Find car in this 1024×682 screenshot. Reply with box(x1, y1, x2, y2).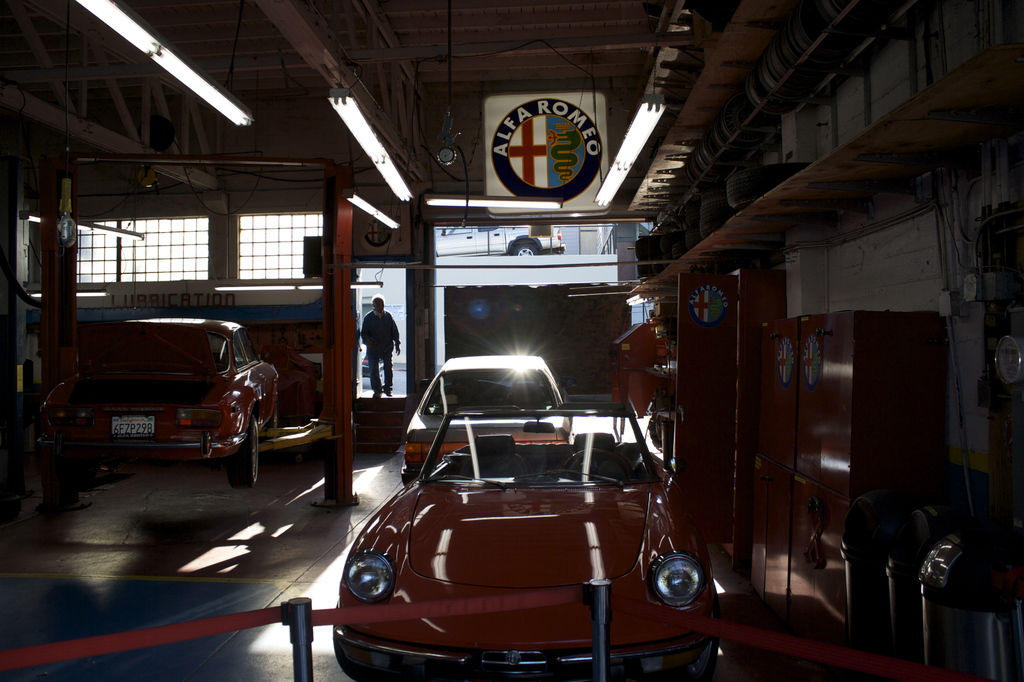
box(29, 315, 278, 487).
